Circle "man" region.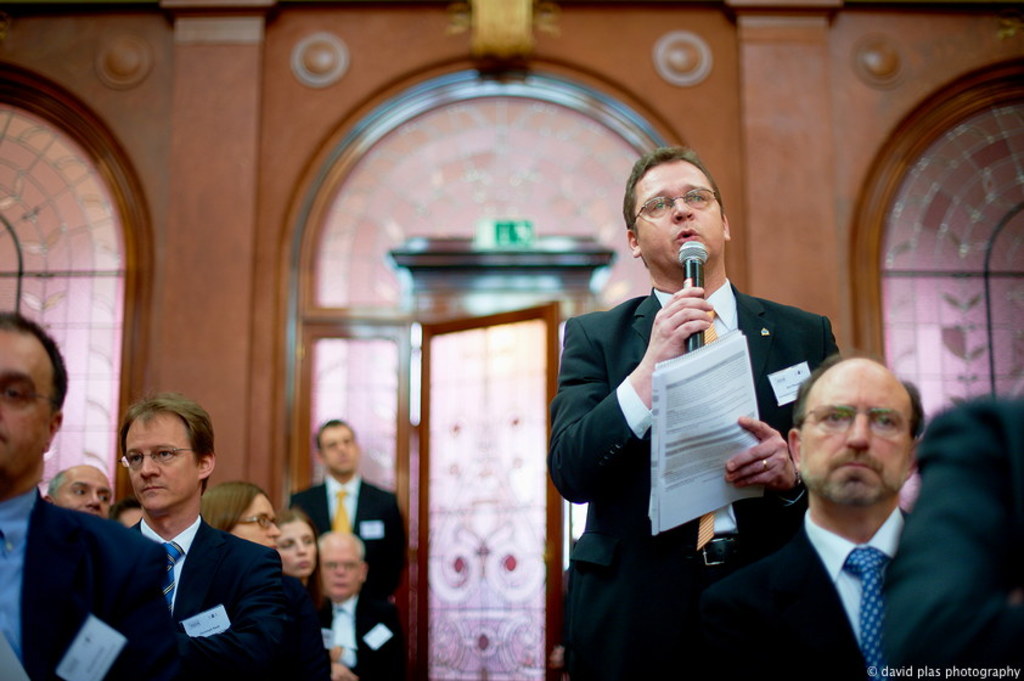
Region: locate(317, 528, 406, 680).
